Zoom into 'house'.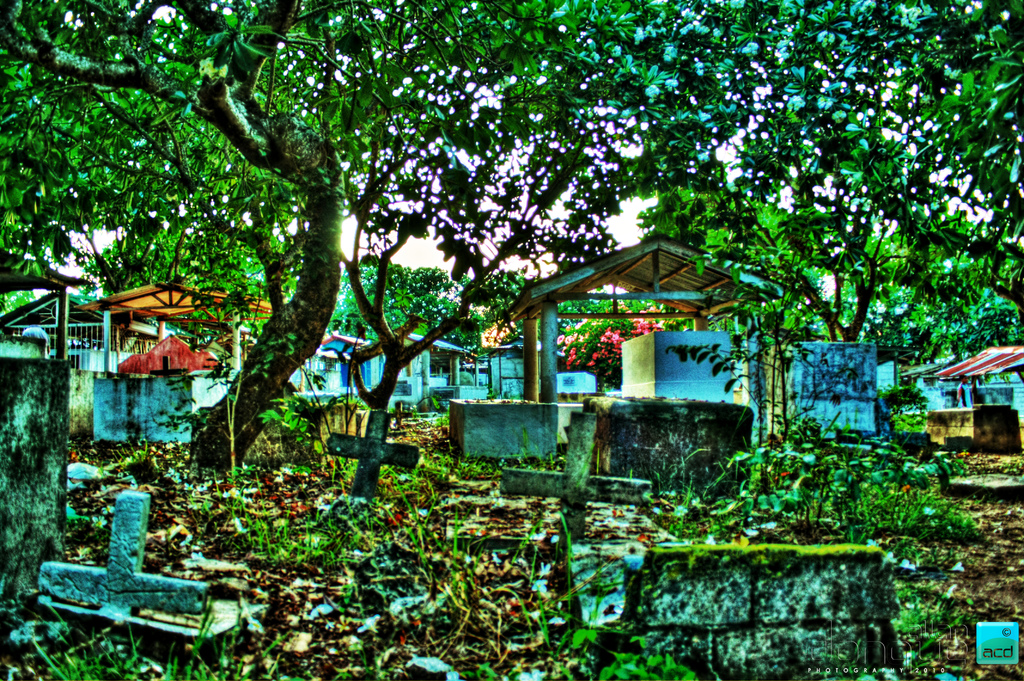
Zoom target: {"x1": 490, "y1": 220, "x2": 779, "y2": 448}.
